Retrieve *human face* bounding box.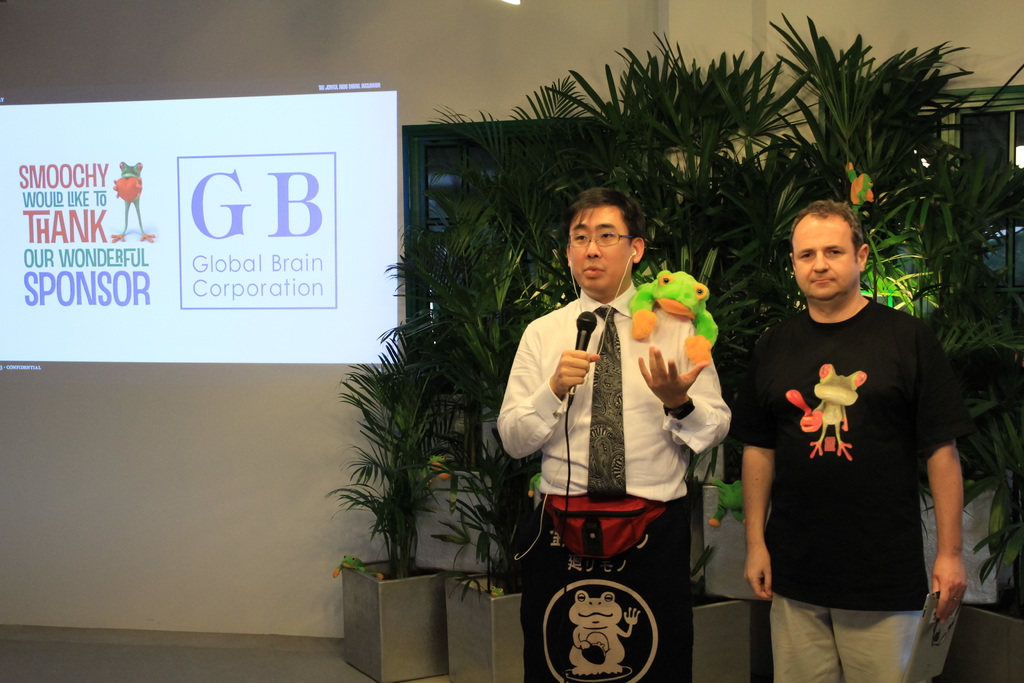
Bounding box: [791, 218, 859, 304].
